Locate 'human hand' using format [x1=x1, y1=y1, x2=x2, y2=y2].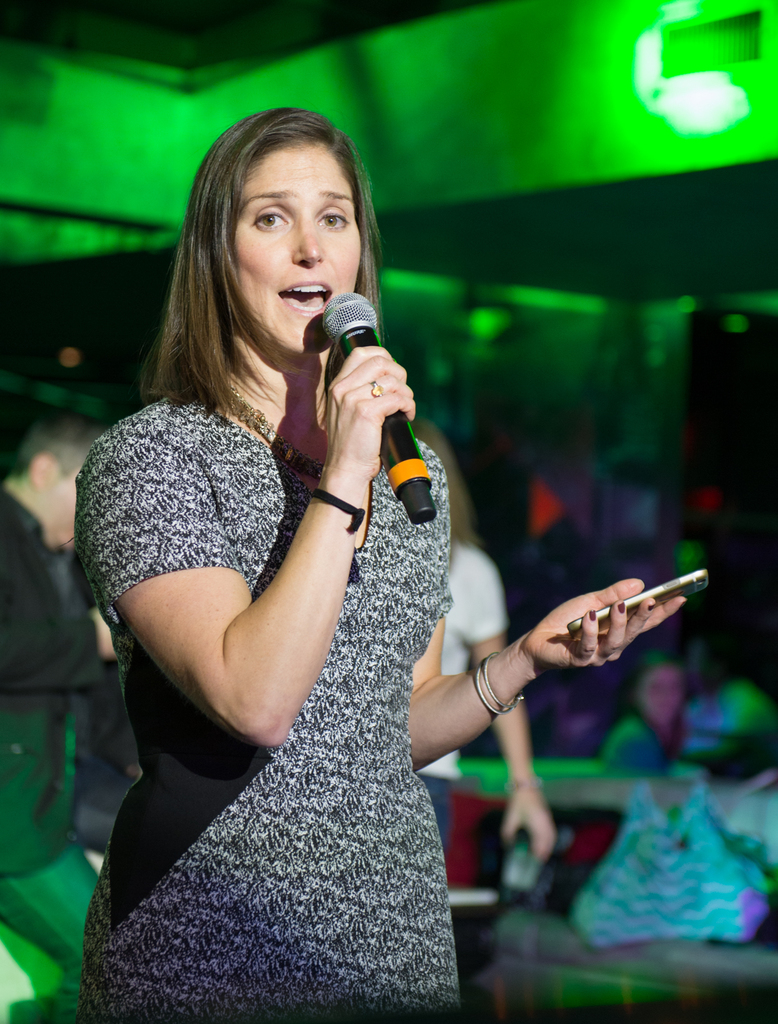
[x1=499, y1=785, x2=558, y2=862].
